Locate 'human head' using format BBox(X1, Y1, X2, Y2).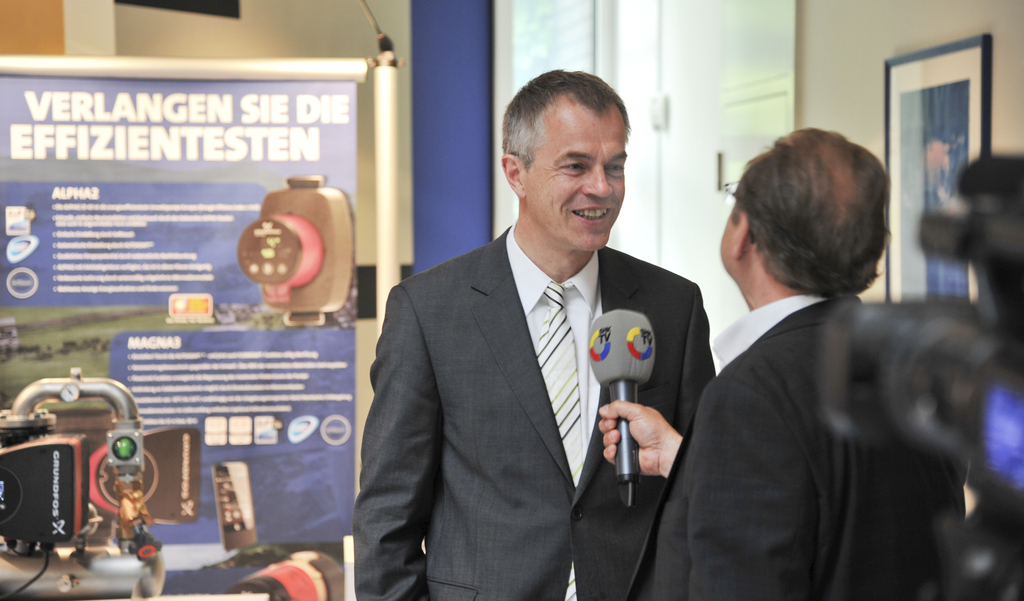
BBox(719, 127, 886, 283).
